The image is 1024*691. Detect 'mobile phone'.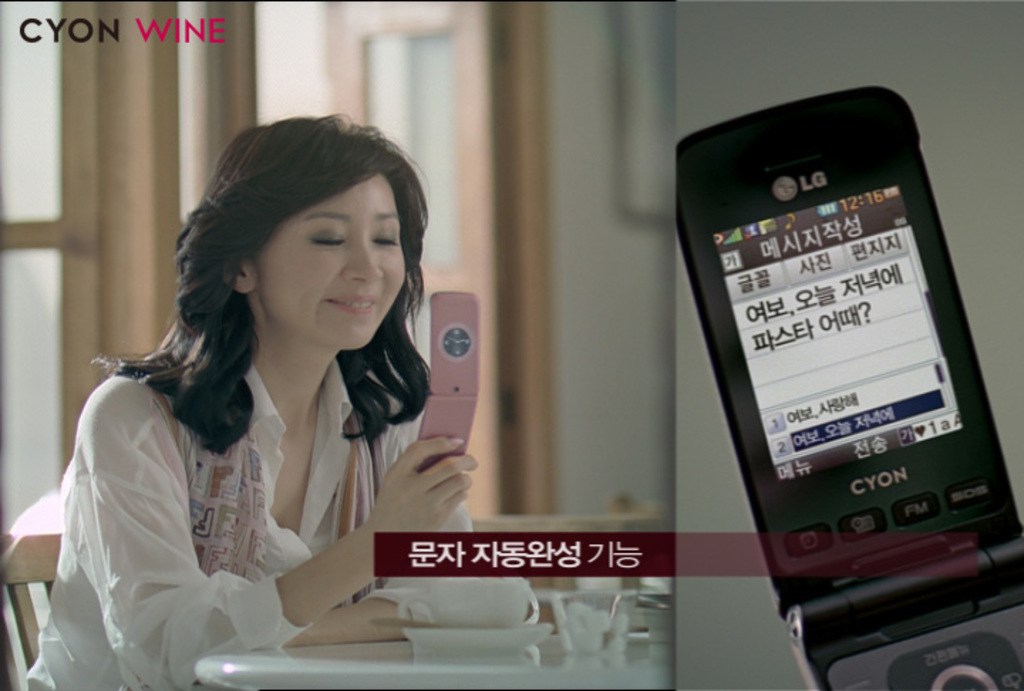
Detection: l=670, t=91, r=1018, b=690.
